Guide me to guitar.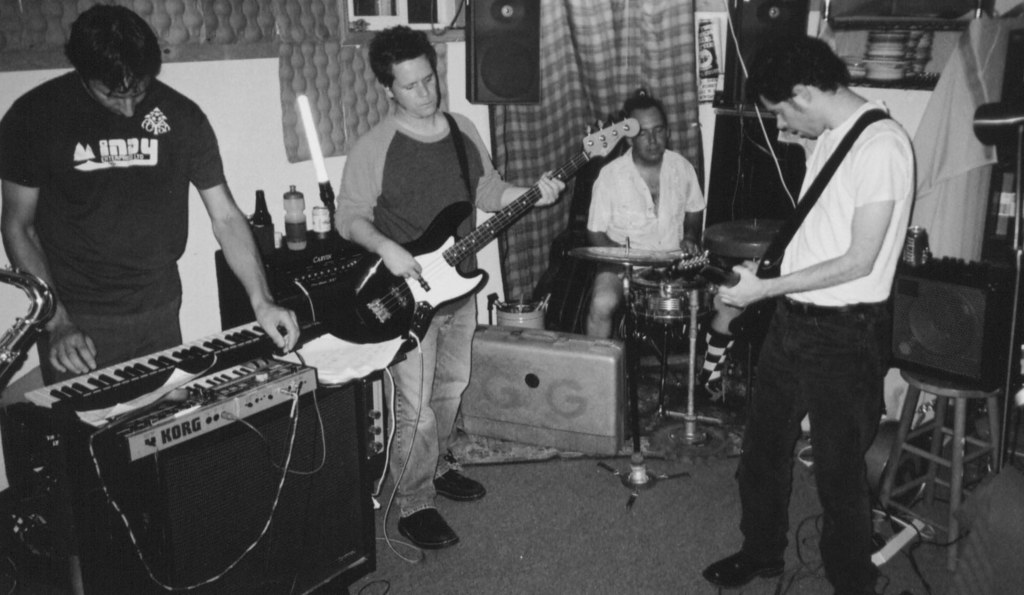
Guidance: left=320, top=118, right=639, bottom=360.
